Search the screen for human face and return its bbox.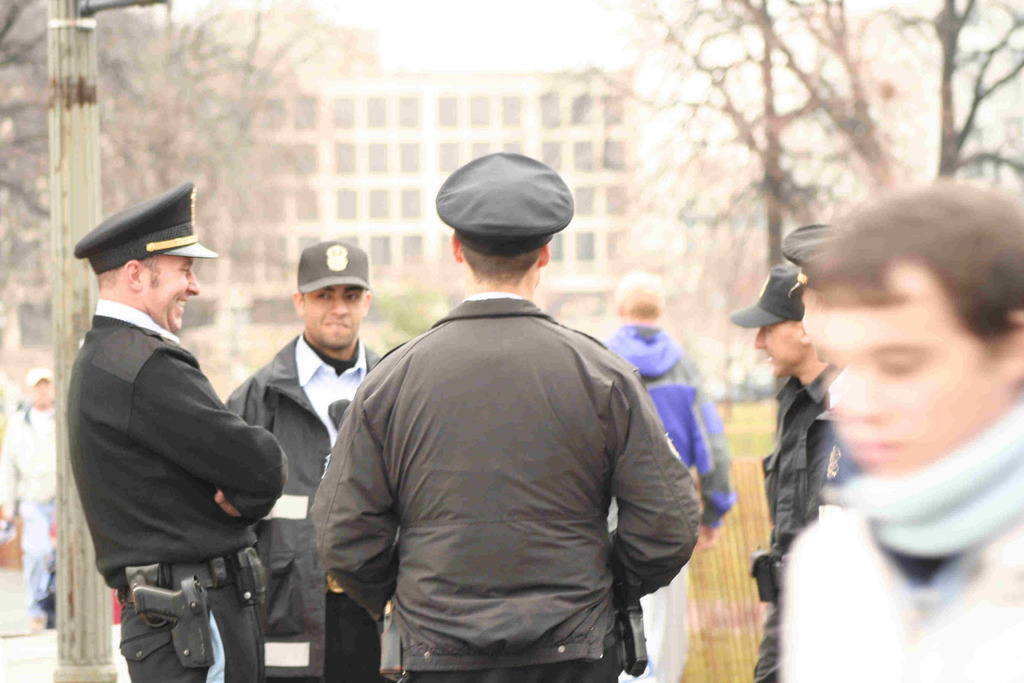
Found: bbox=(806, 262, 1008, 473).
